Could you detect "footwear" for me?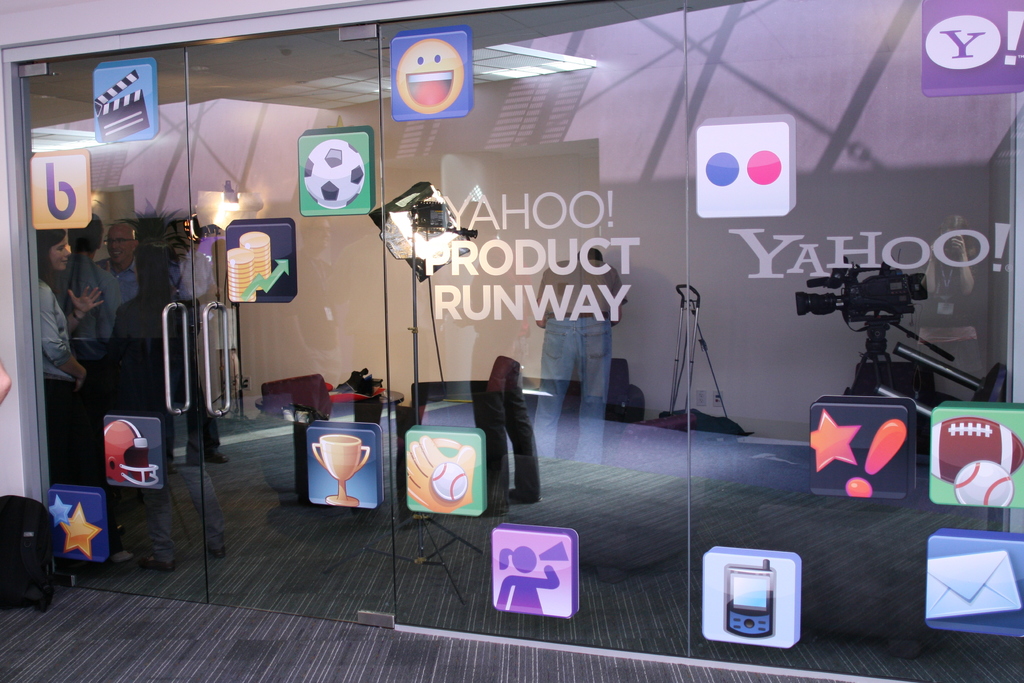
Detection result: select_region(142, 557, 179, 580).
